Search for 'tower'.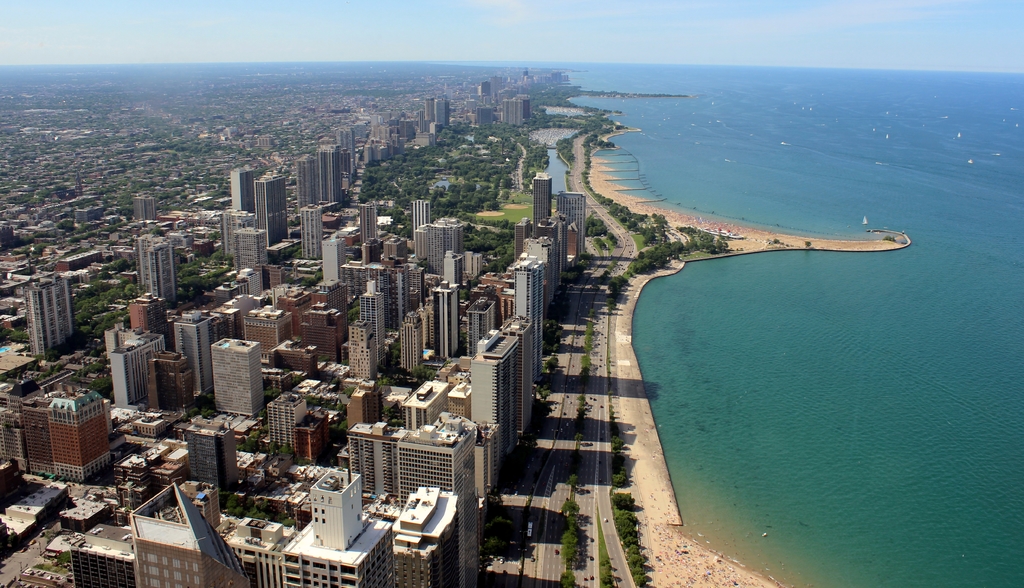
Found at rect(234, 222, 269, 285).
